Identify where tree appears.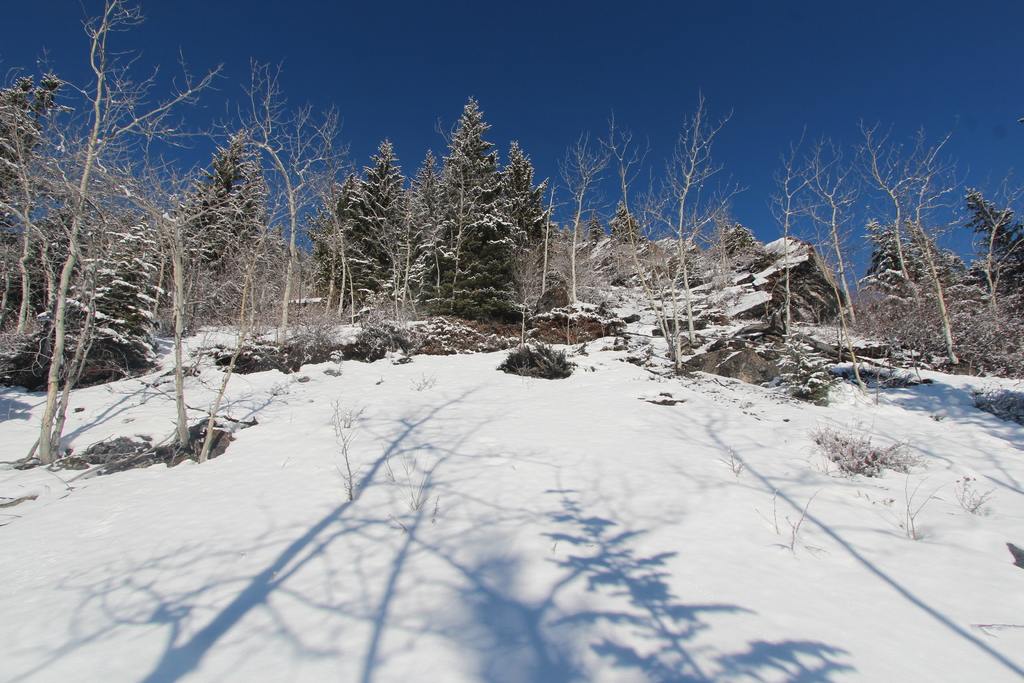
Appears at select_region(204, 56, 346, 344).
